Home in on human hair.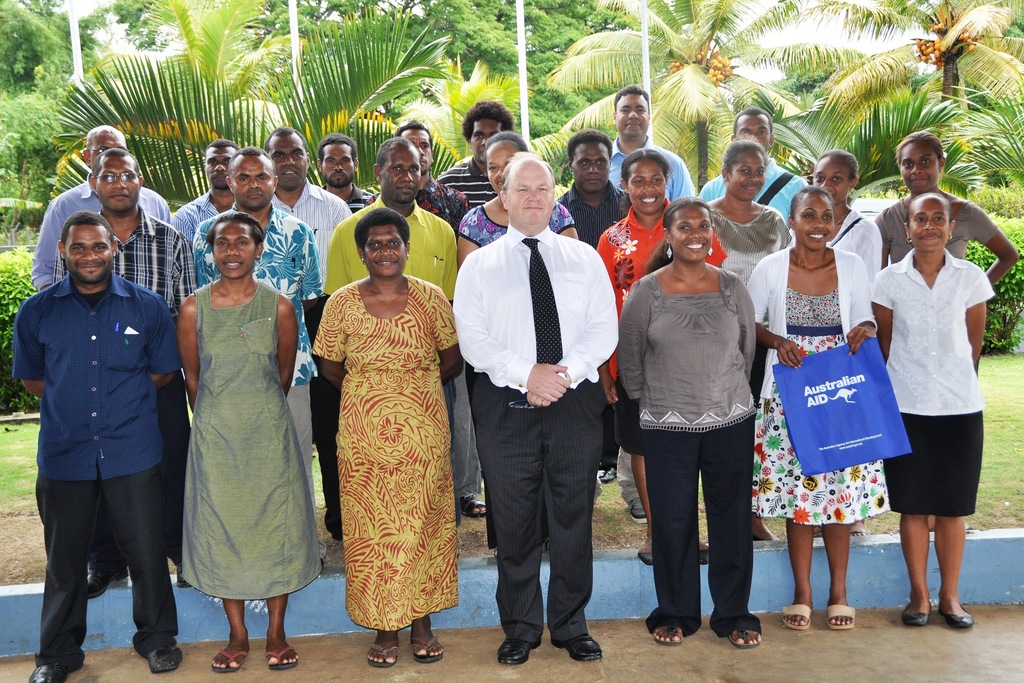
Homed in at [left=718, top=136, right=767, bottom=176].
